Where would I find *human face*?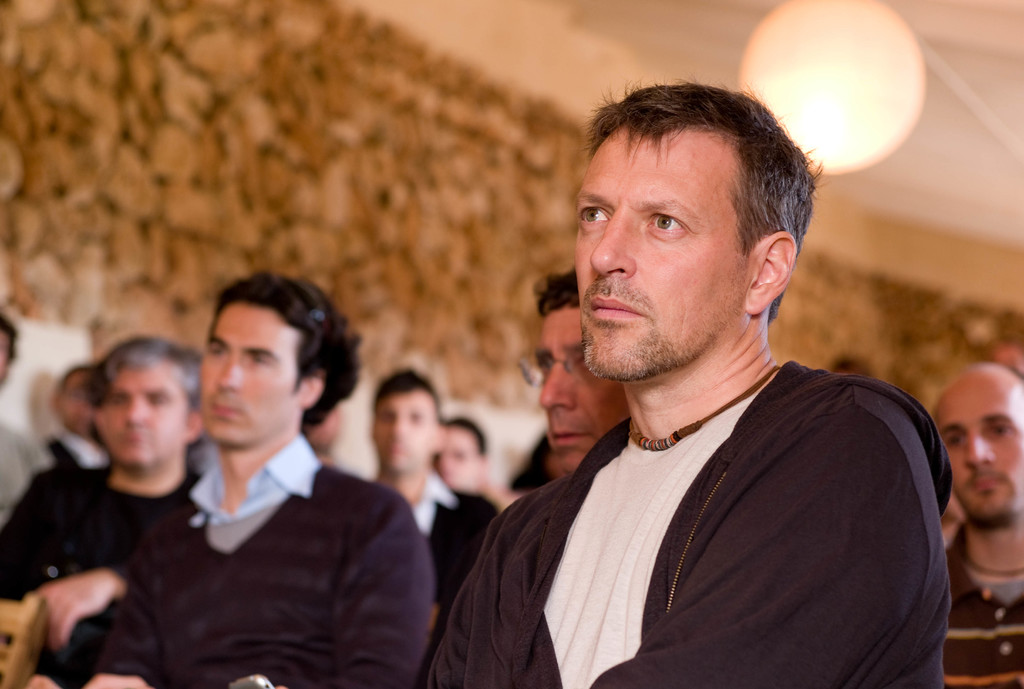
At bbox=[96, 366, 188, 464].
